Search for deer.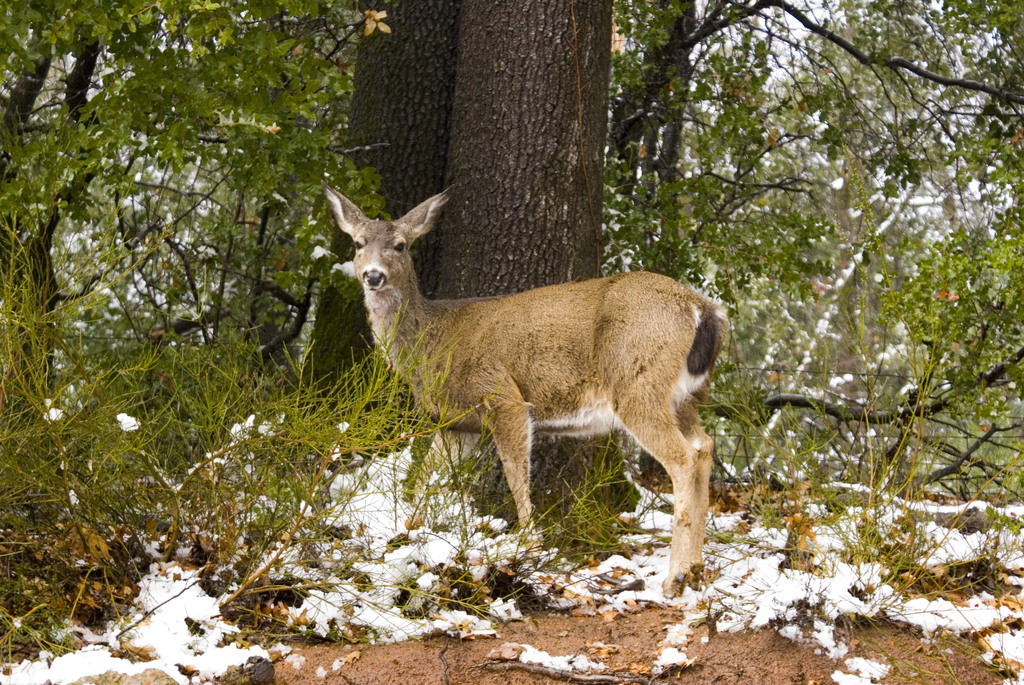
Found at Rect(322, 185, 729, 599).
